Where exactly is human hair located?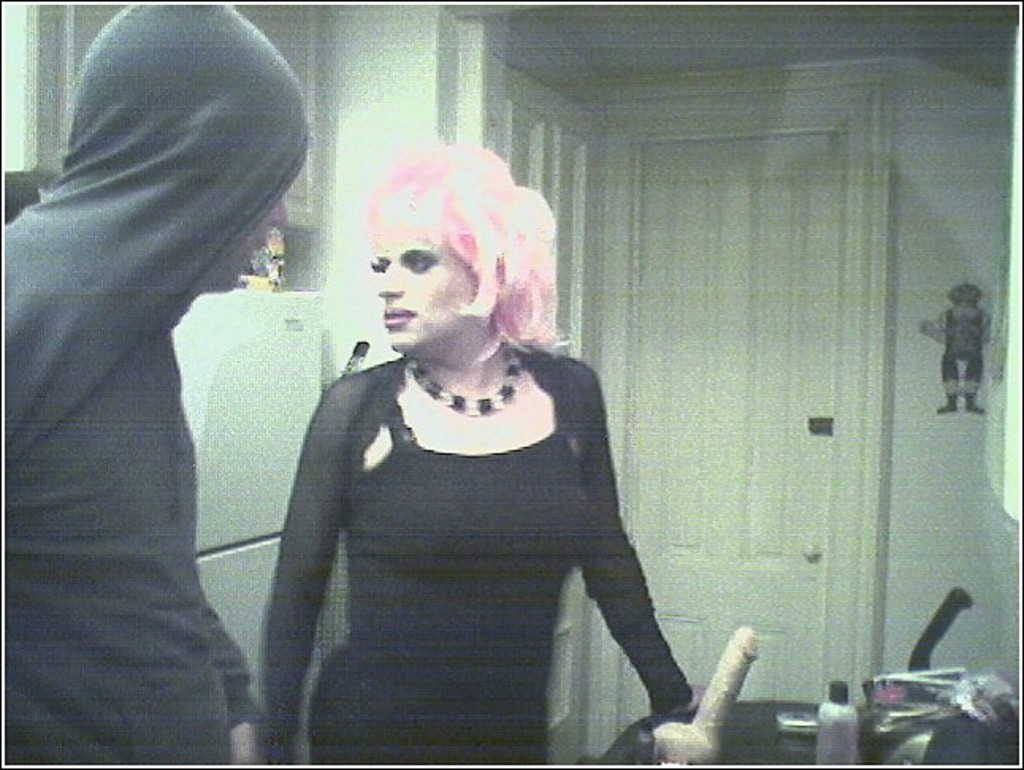
Its bounding box is <region>350, 141, 550, 368</region>.
